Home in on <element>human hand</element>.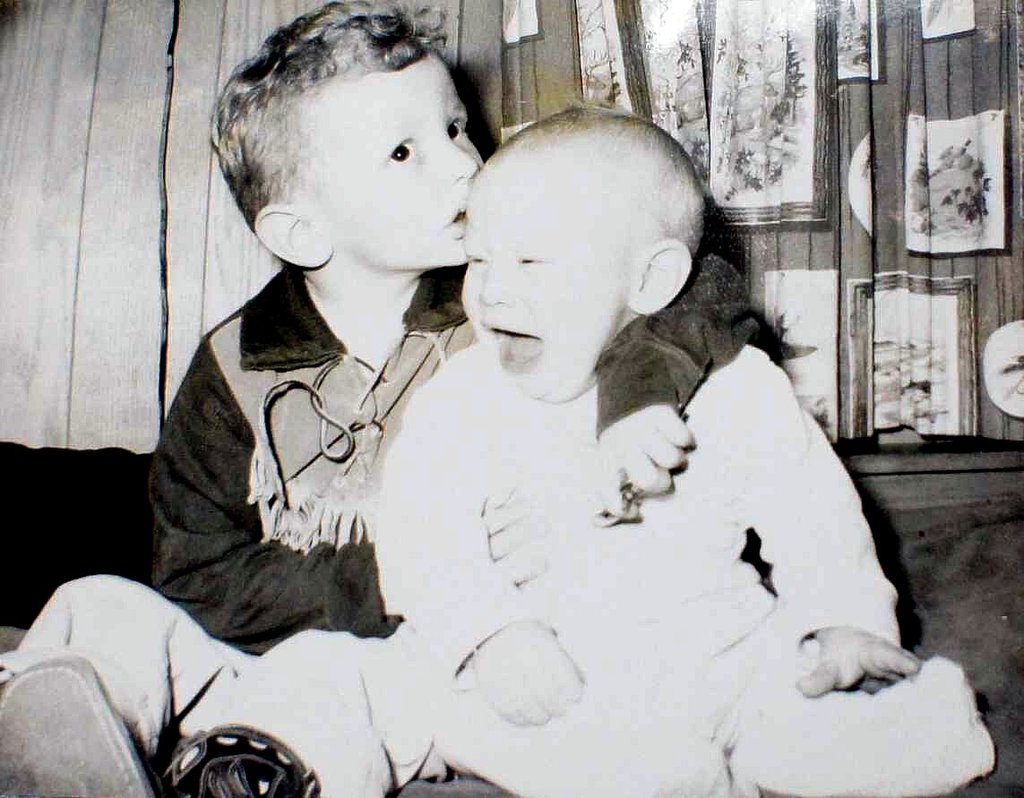
Homed in at [468, 622, 587, 727].
